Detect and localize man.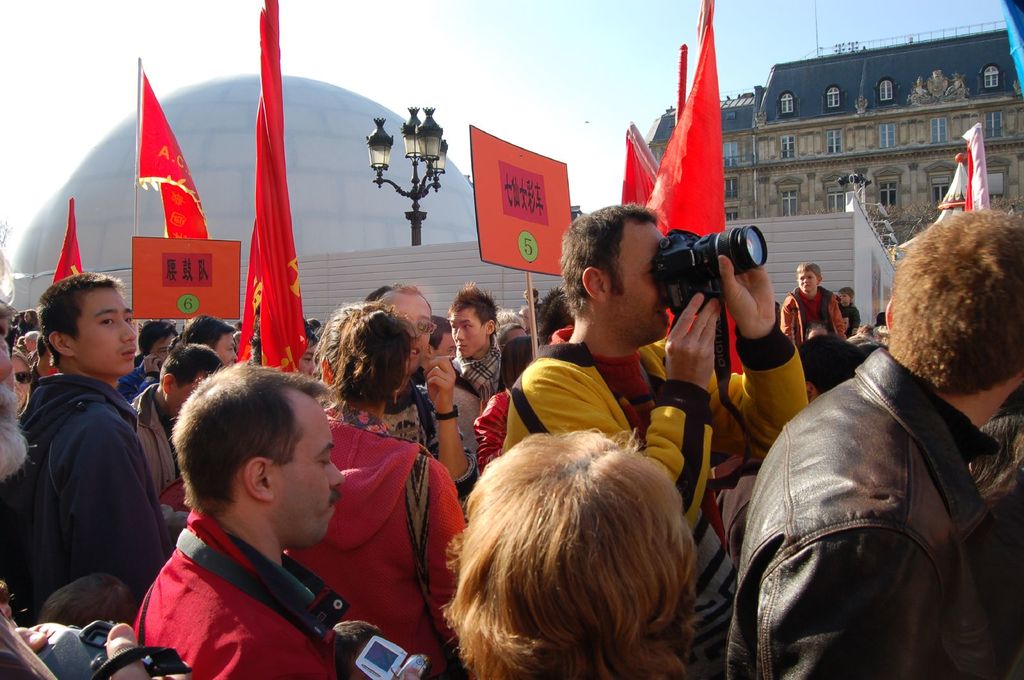
Localized at (x1=0, y1=292, x2=35, y2=478).
